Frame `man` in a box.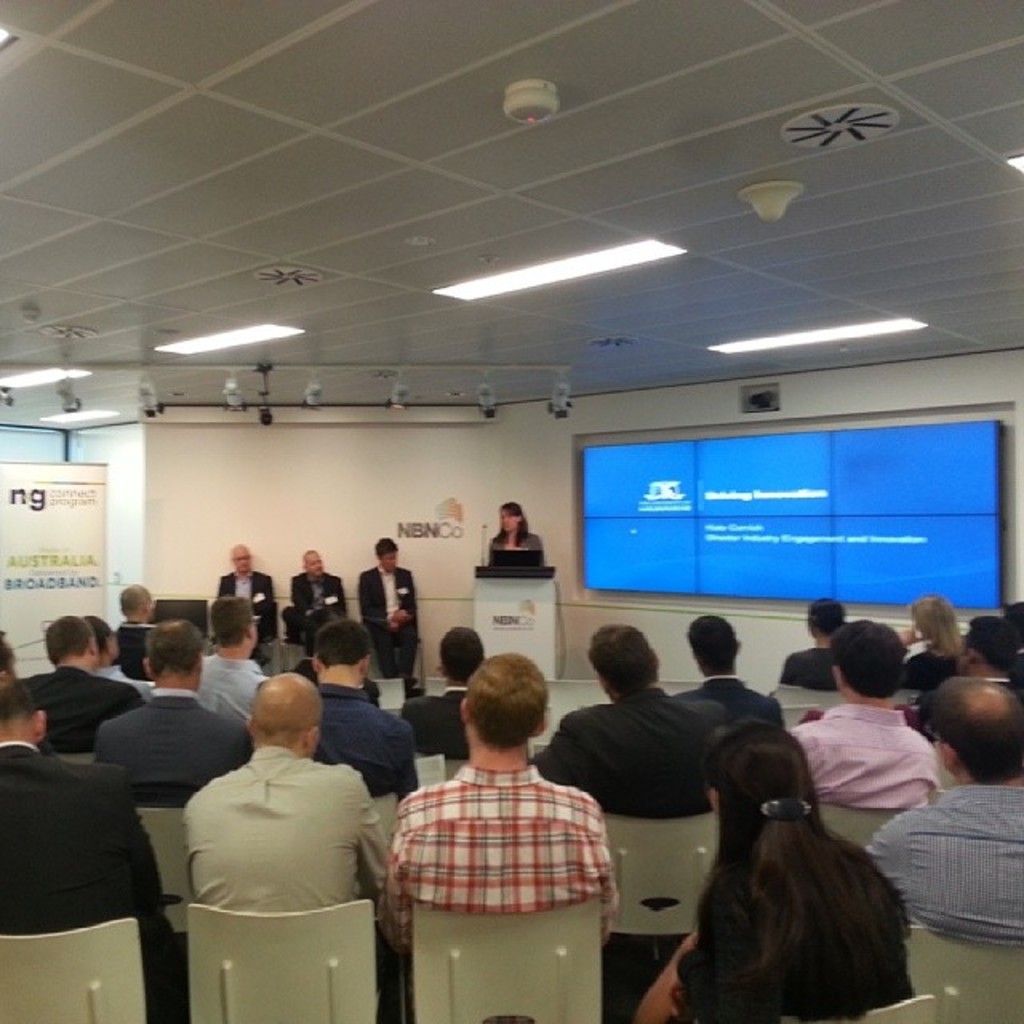
{"x1": 534, "y1": 622, "x2": 726, "y2": 982}.
